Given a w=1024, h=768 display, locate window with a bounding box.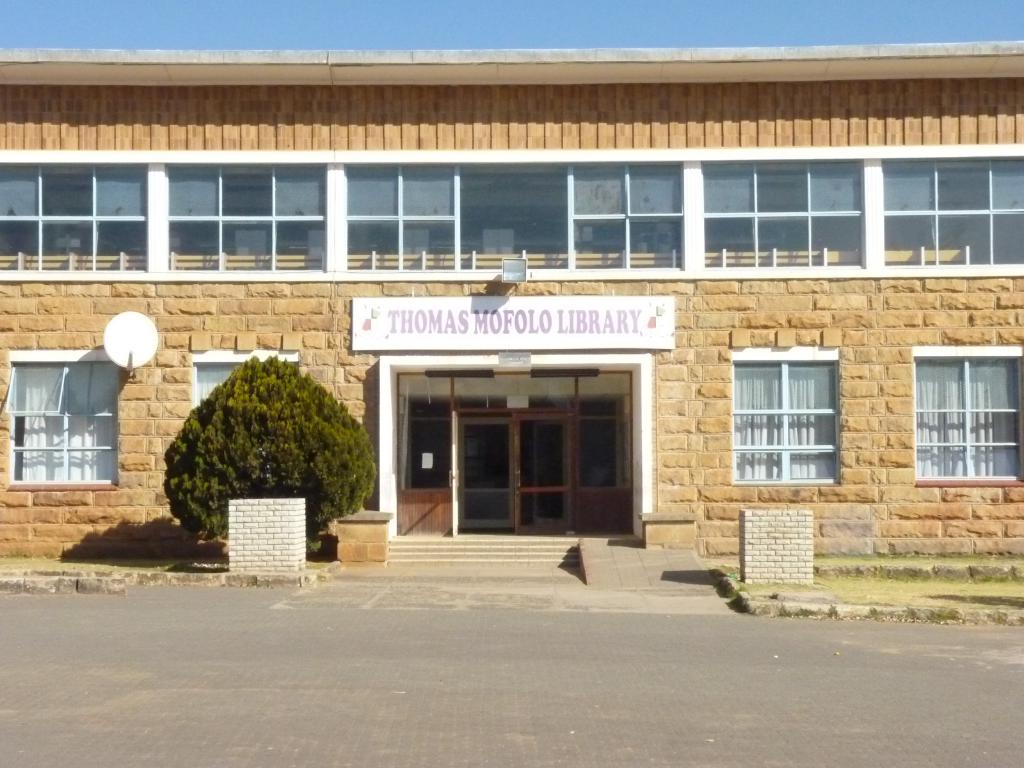
Located: (0, 144, 1022, 278).
